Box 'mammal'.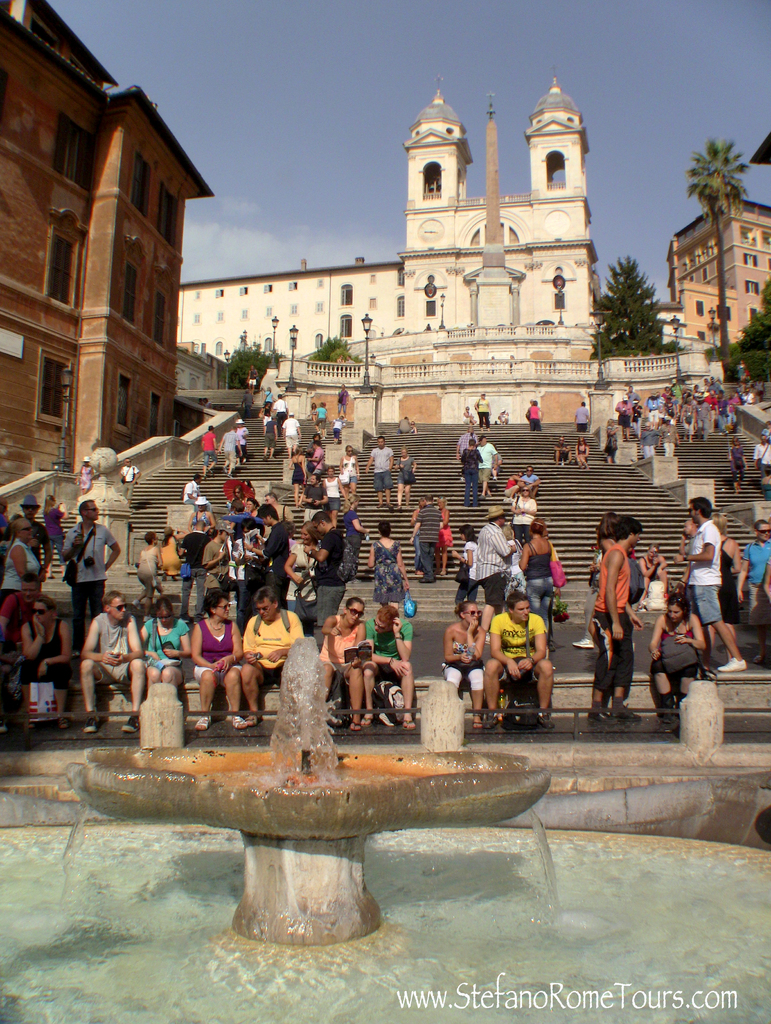
locate(12, 589, 80, 732).
